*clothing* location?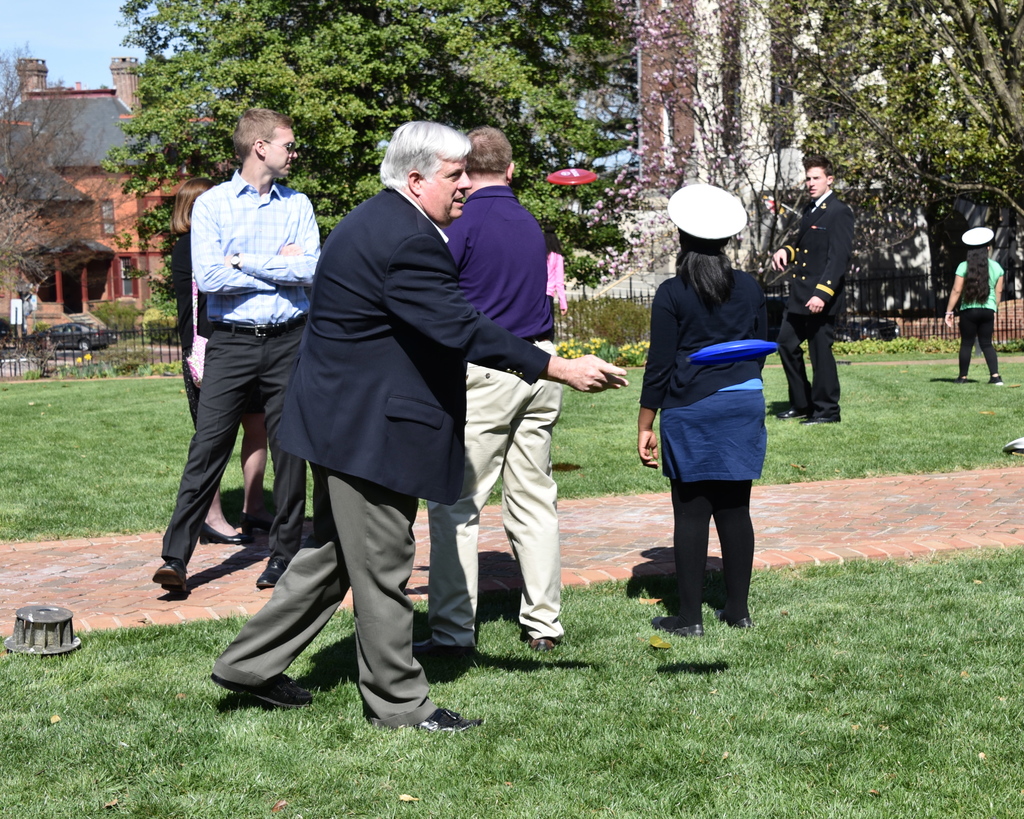
detection(956, 259, 1007, 376)
